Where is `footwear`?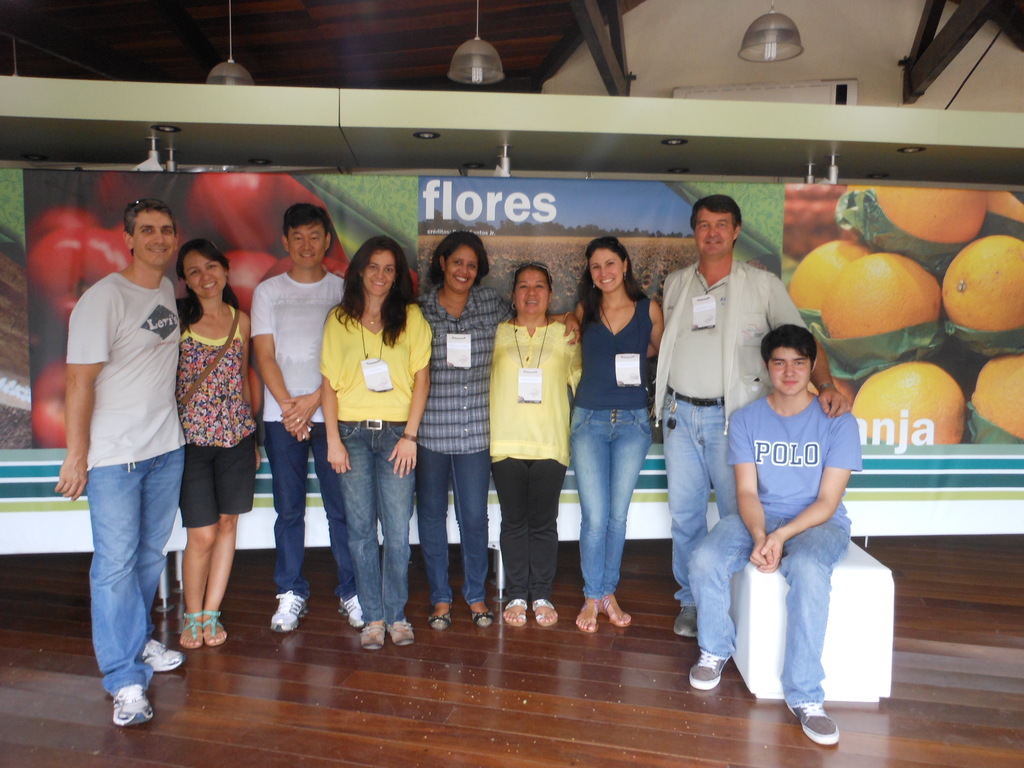
x1=783, y1=700, x2=842, y2=744.
